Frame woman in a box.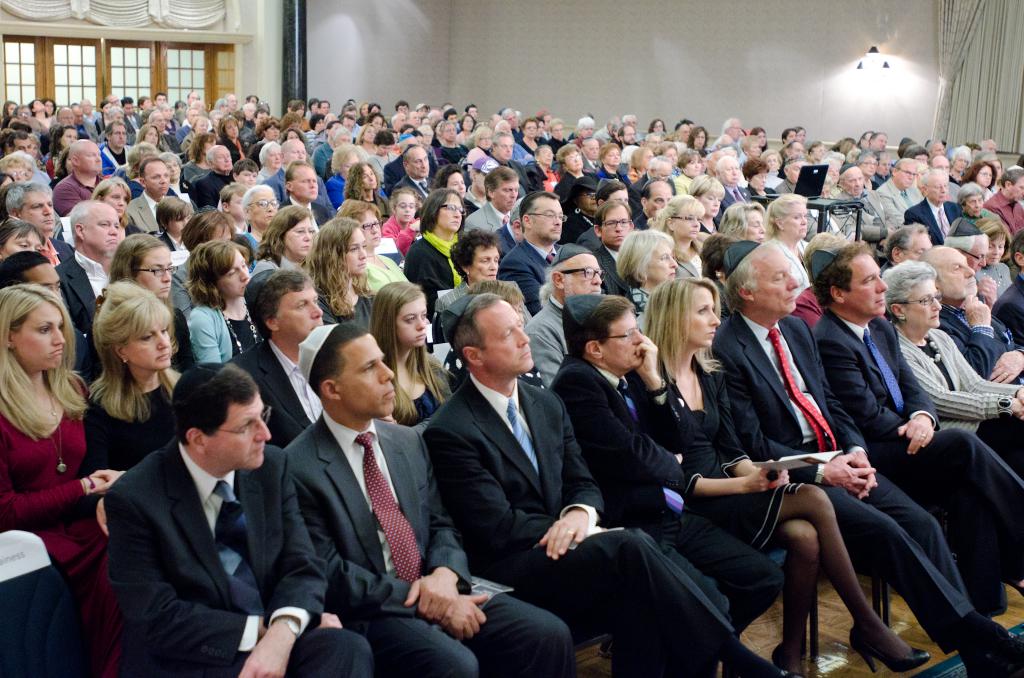
pyautogui.locateOnScreen(780, 126, 797, 145).
